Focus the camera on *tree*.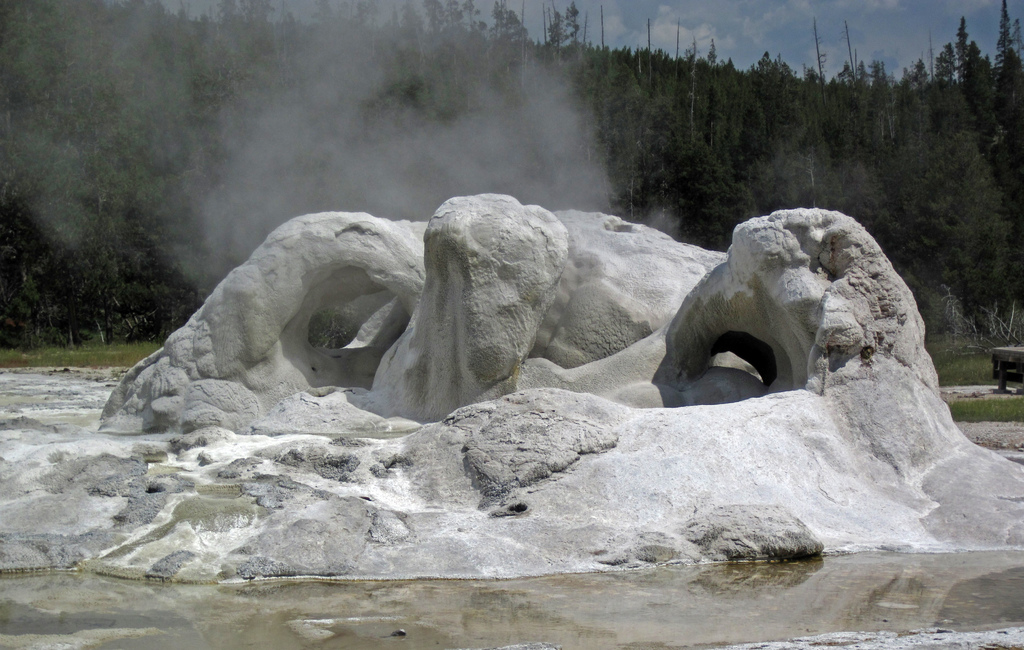
Focus region: rect(952, 39, 997, 121).
